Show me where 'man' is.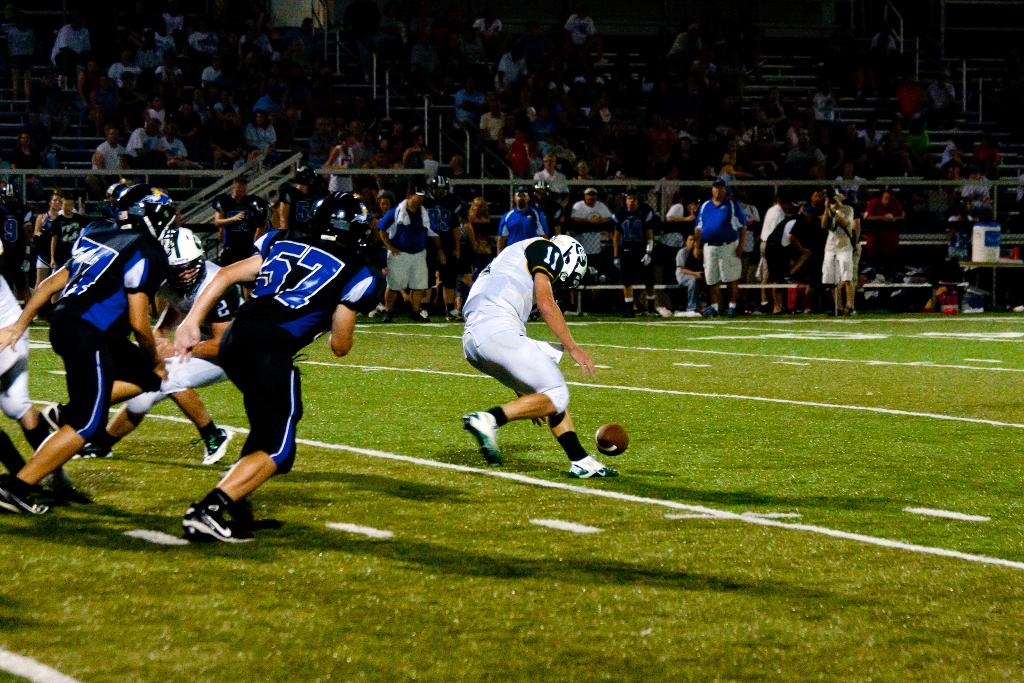
'man' is at {"left": 563, "top": 4, "right": 595, "bottom": 44}.
